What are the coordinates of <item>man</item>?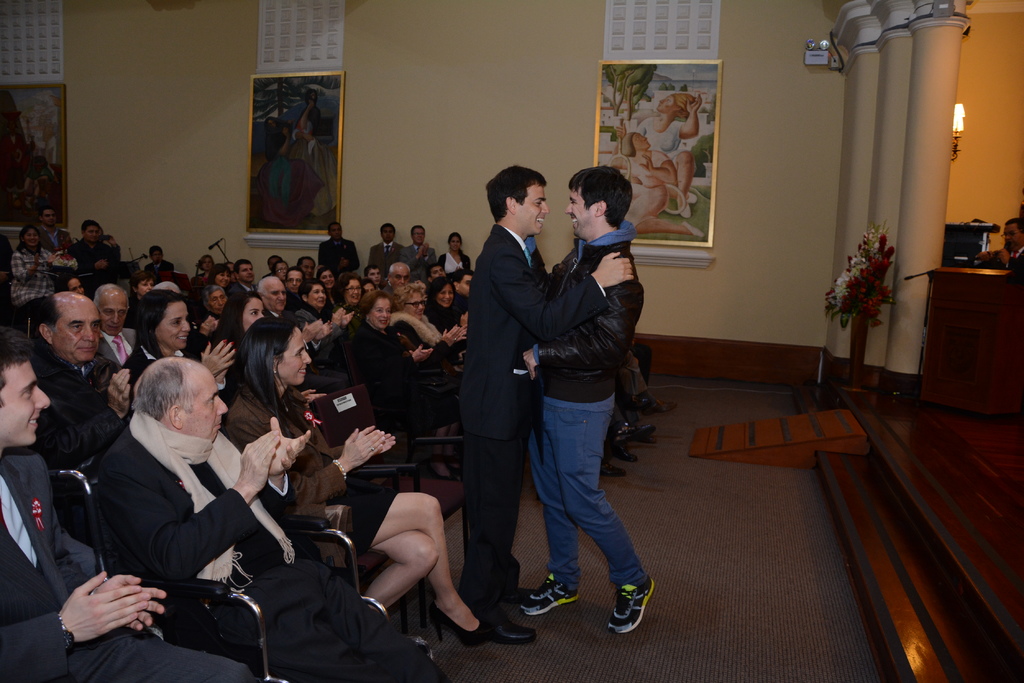
<box>74,218,121,269</box>.
